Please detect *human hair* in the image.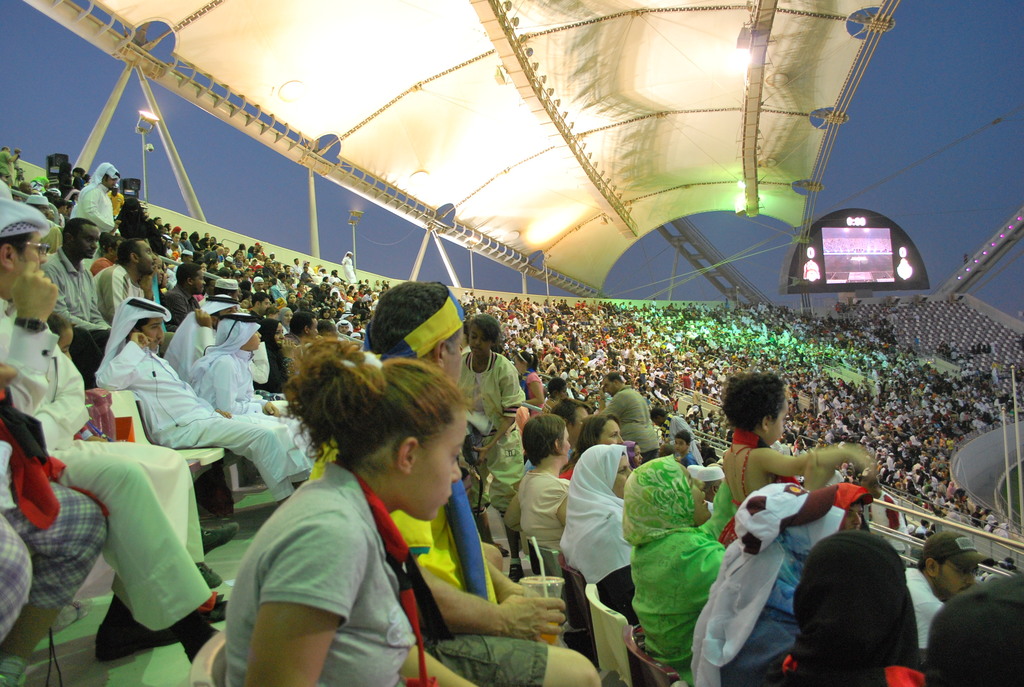
region(518, 348, 539, 374).
